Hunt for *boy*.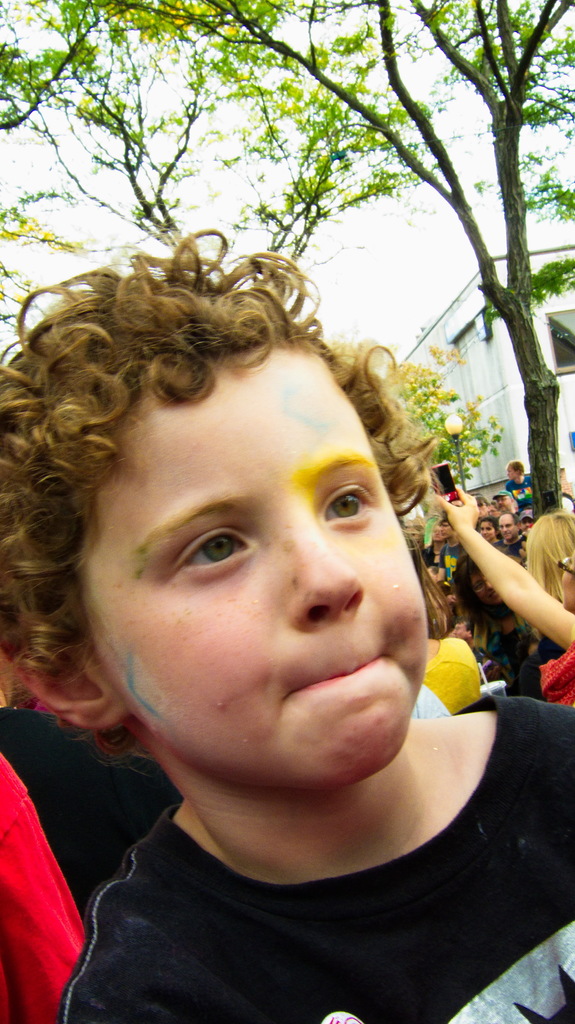
Hunted down at box=[502, 455, 542, 515].
